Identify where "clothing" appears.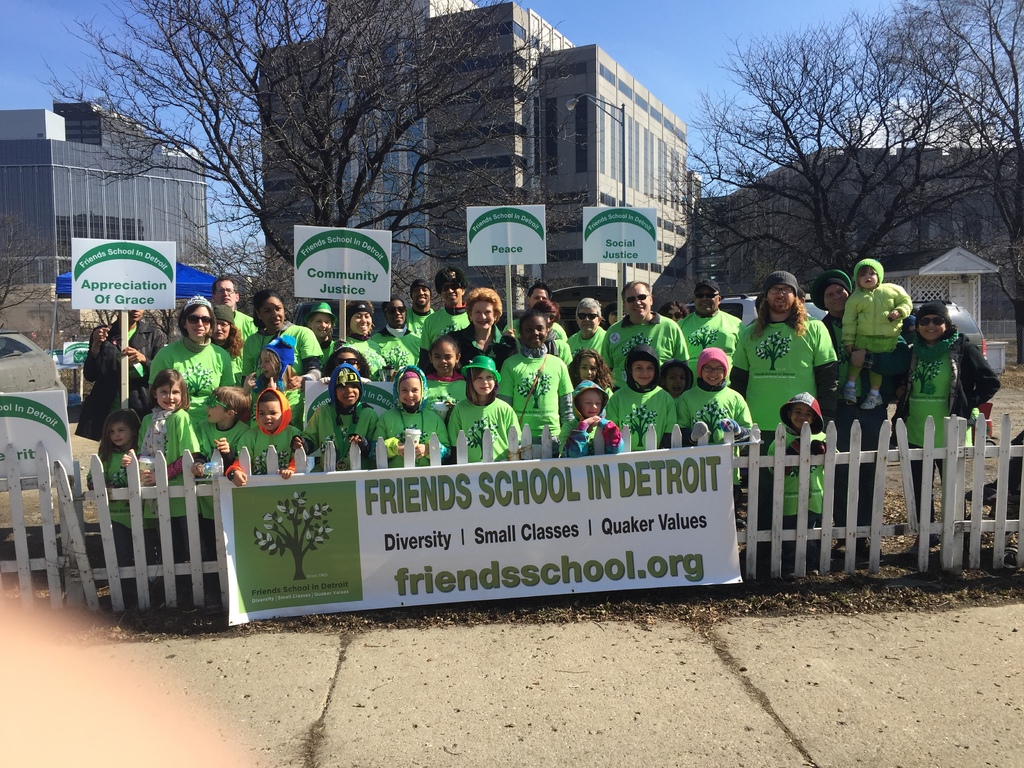
Appears at BBox(666, 308, 745, 384).
